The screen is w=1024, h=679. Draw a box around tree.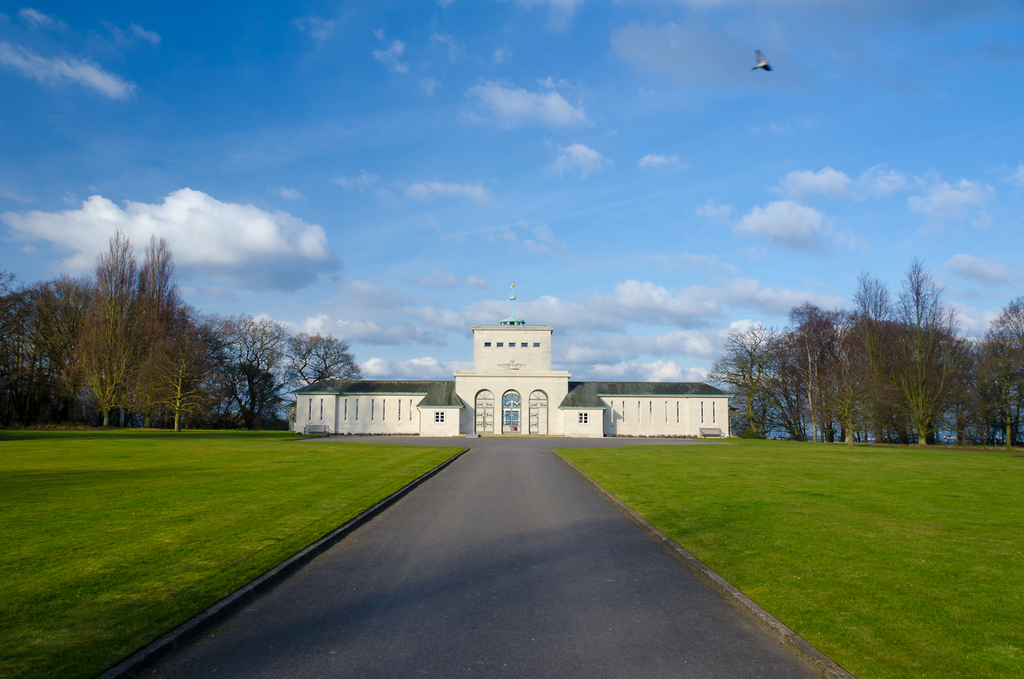
BBox(755, 297, 830, 442).
